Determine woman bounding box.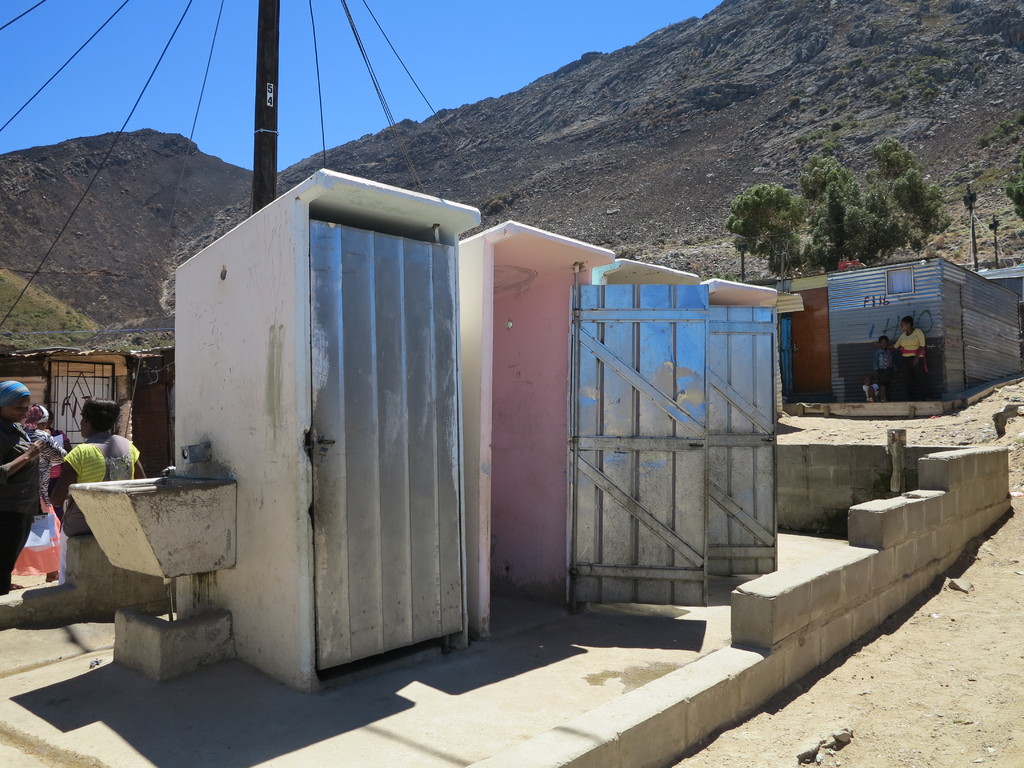
Determined: (0, 379, 43, 596).
